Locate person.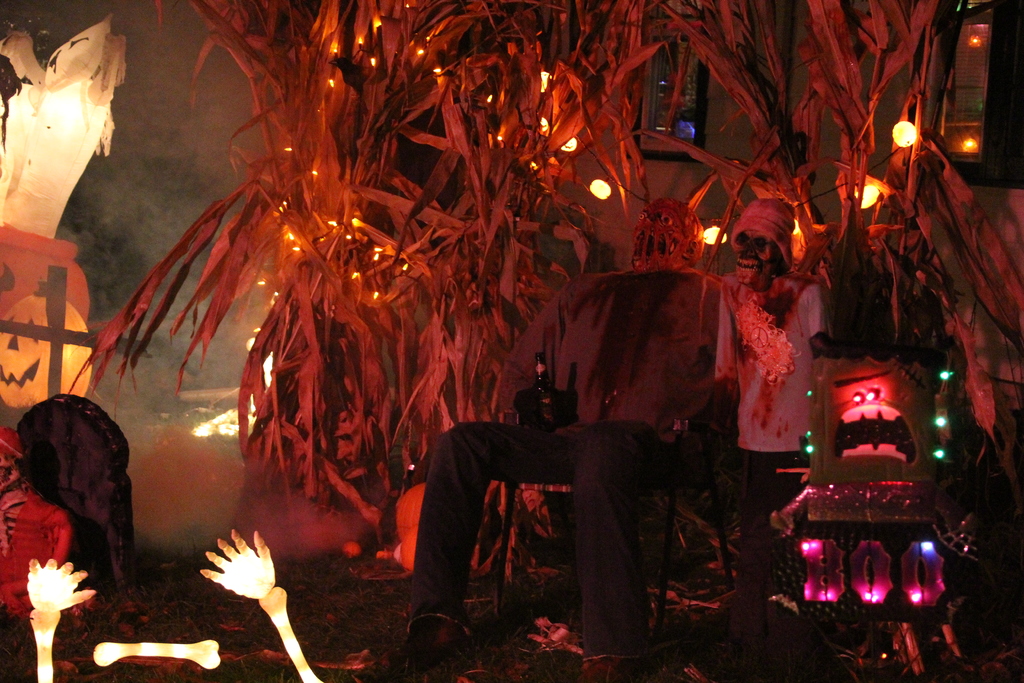
Bounding box: box=[403, 198, 723, 682].
